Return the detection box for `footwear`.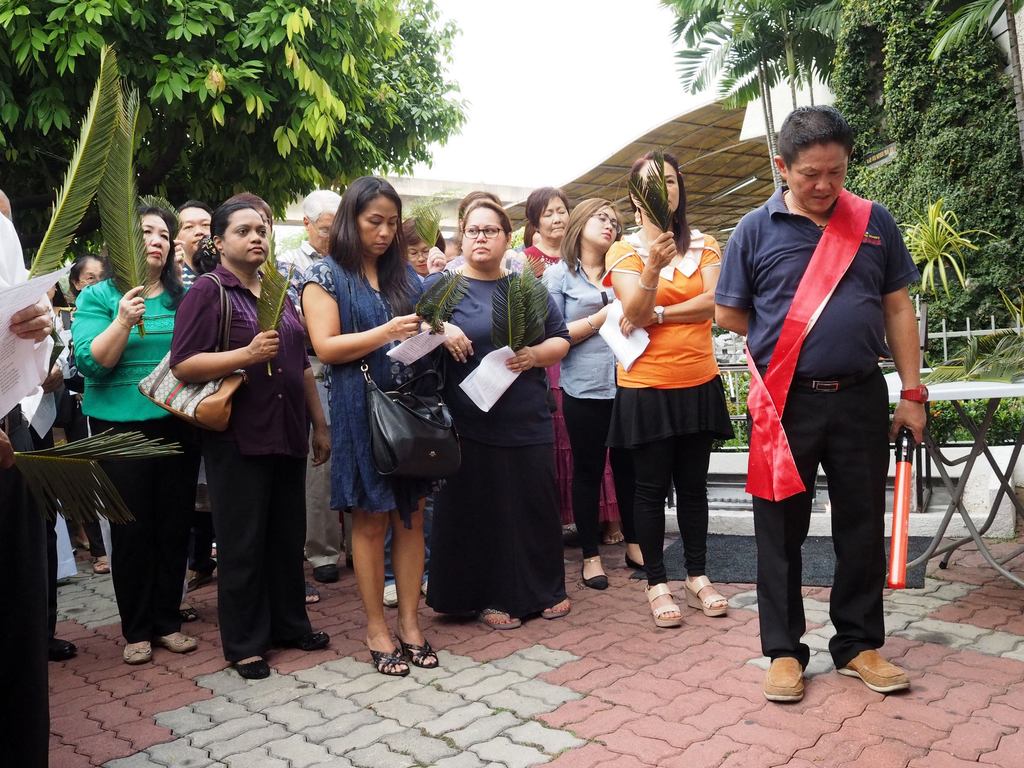
select_region(122, 640, 152, 664).
